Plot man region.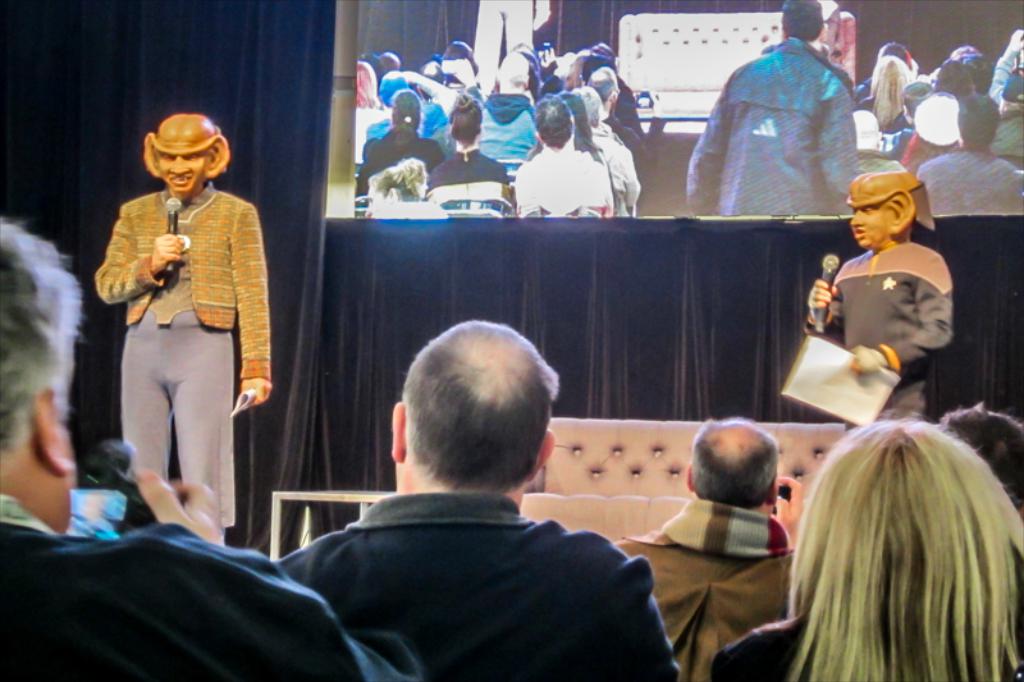
Plotted at [95, 110, 273, 540].
